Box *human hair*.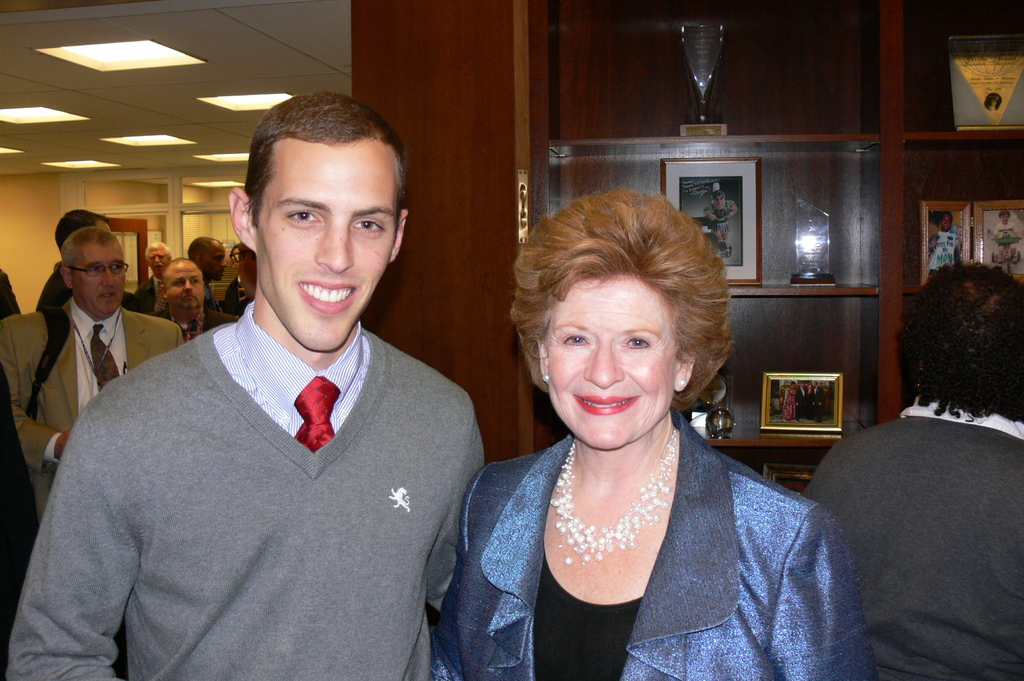
<bbox>535, 201, 742, 406</bbox>.
